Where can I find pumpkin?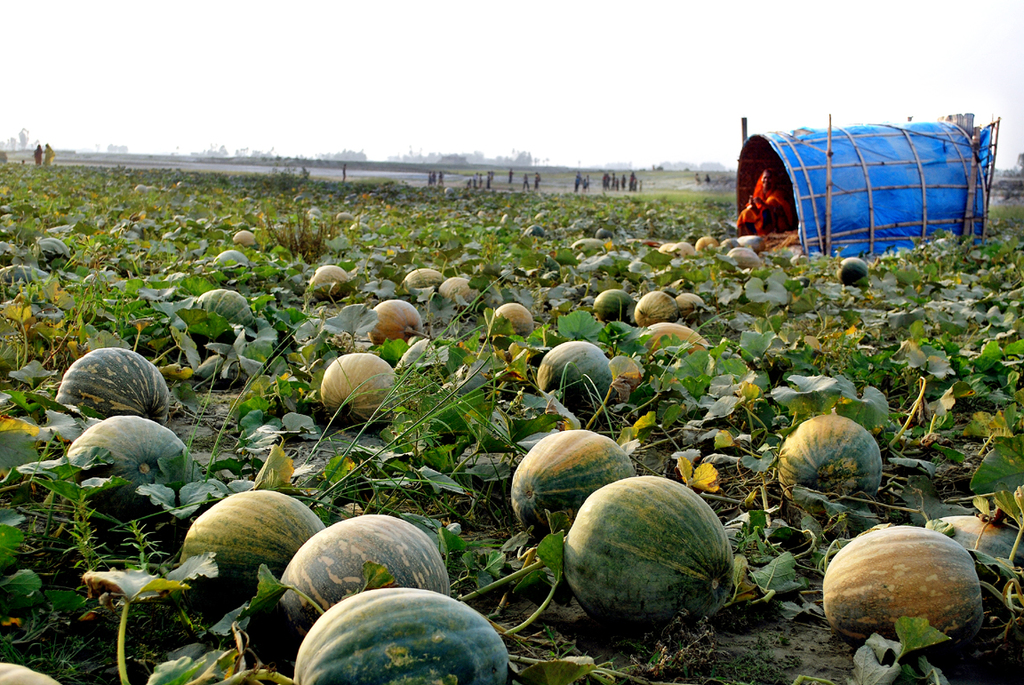
You can find it at {"left": 593, "top": 286, "right": 638, "bottom": 326}.
